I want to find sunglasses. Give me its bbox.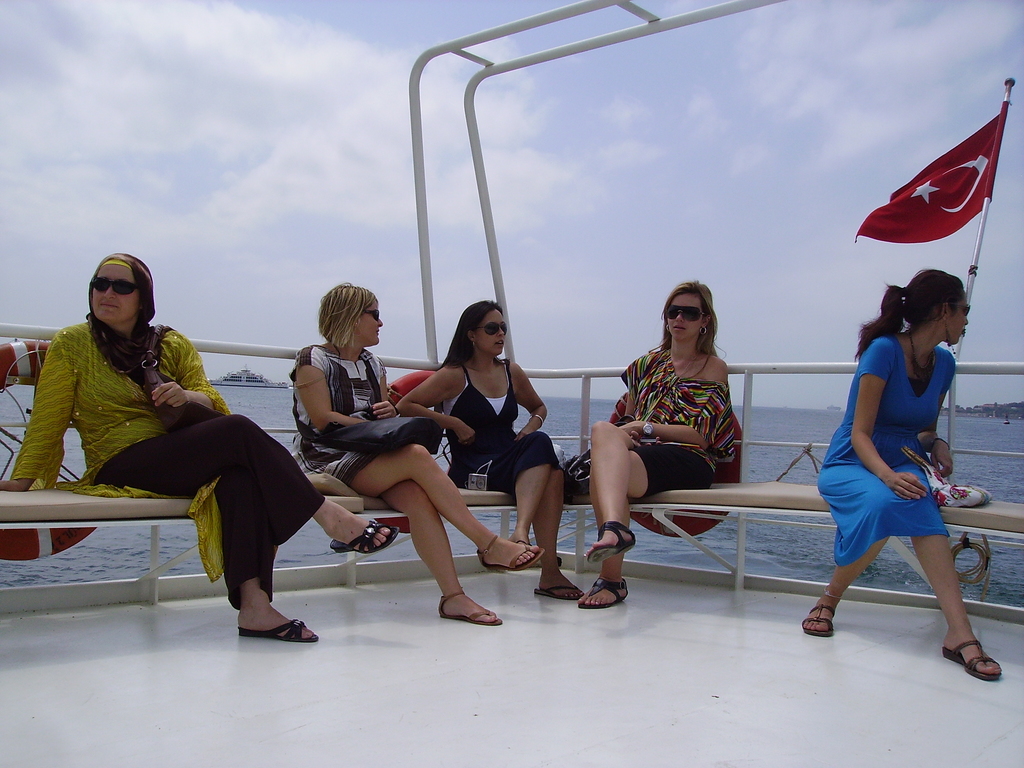
select_region(662, 303, 707, 322).
